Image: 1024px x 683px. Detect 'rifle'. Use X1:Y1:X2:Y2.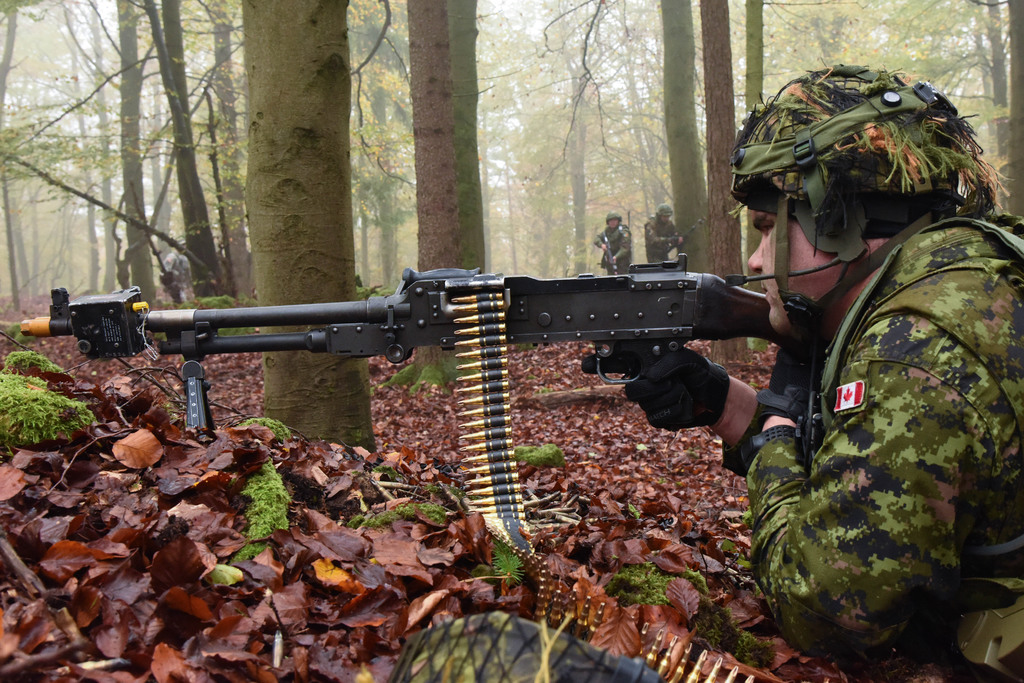
13:257:828:438.
